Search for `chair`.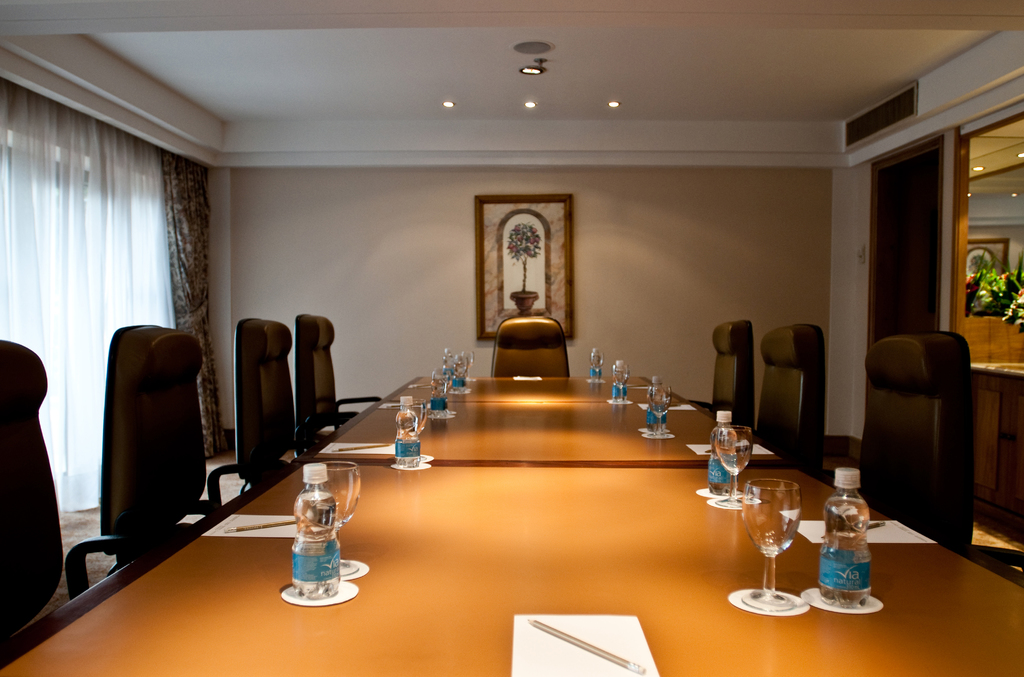
Found at (294,312,378,457).
